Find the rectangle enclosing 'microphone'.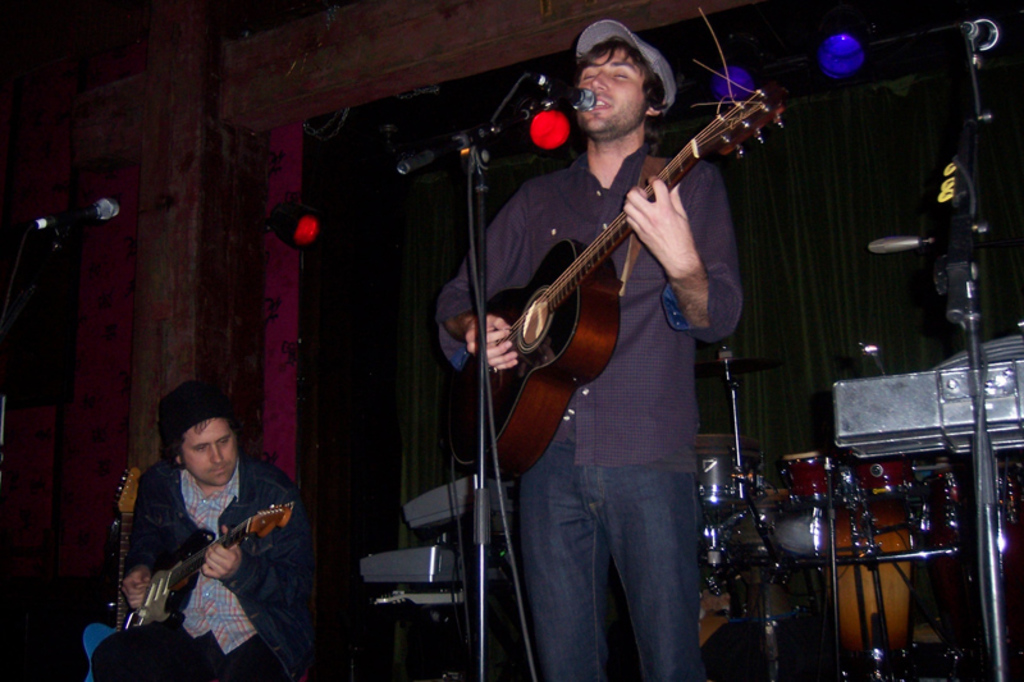
bbox=[538, 82, 598, 113].
